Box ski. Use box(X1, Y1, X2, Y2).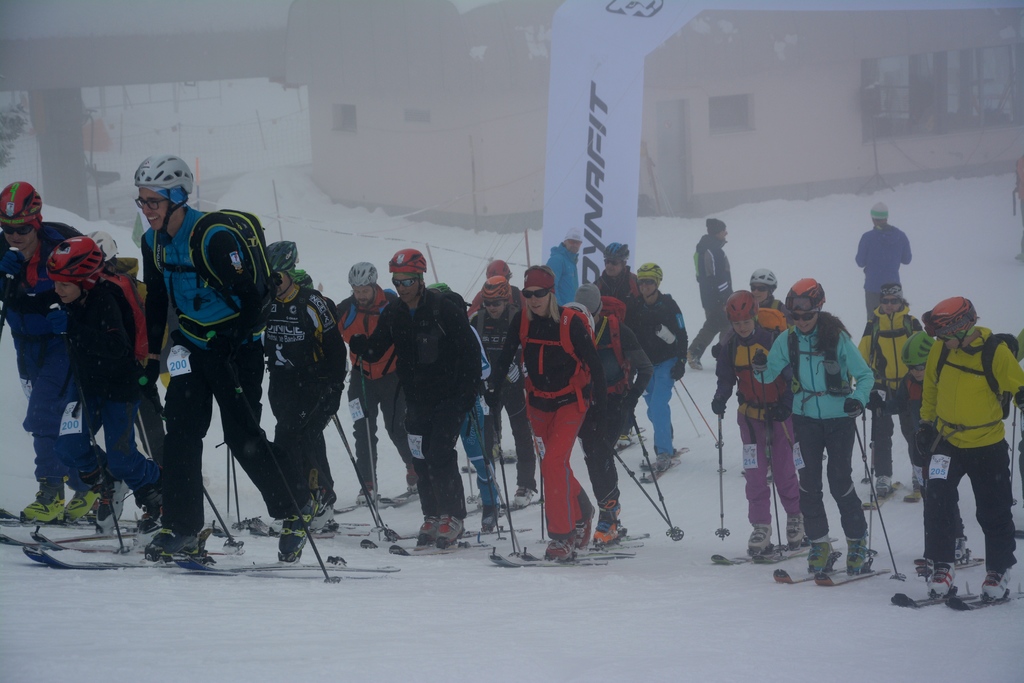
box(867, 464, 906, 509).
